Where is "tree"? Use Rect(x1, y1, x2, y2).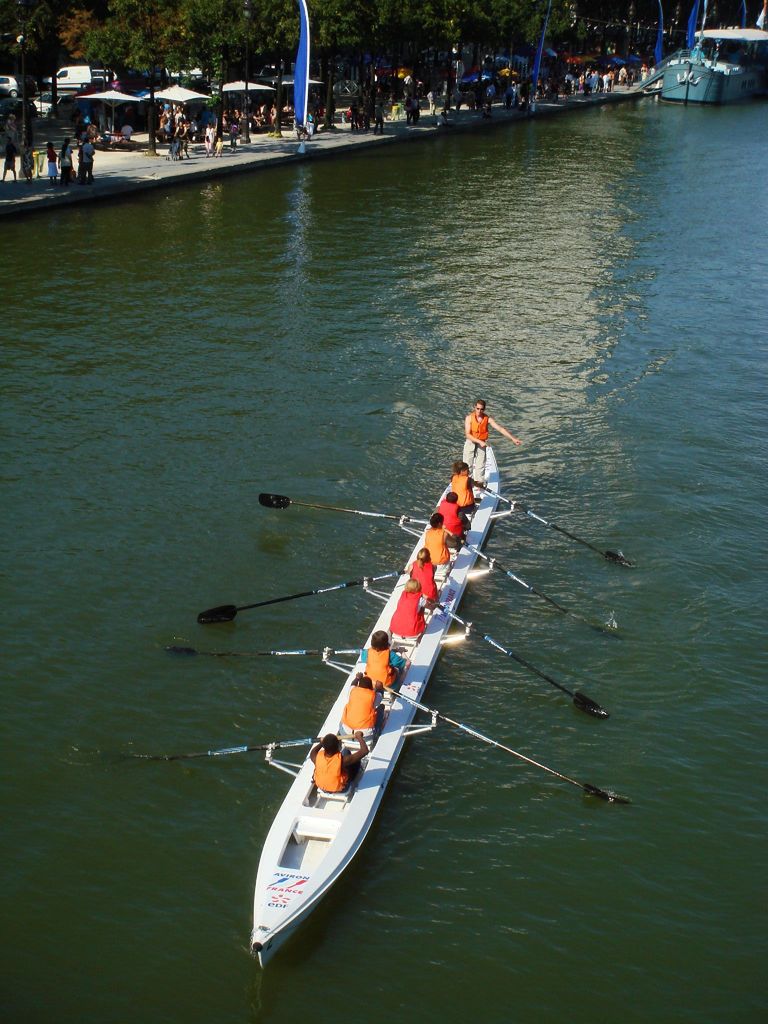
Rect(63, 0, 110, 61).
